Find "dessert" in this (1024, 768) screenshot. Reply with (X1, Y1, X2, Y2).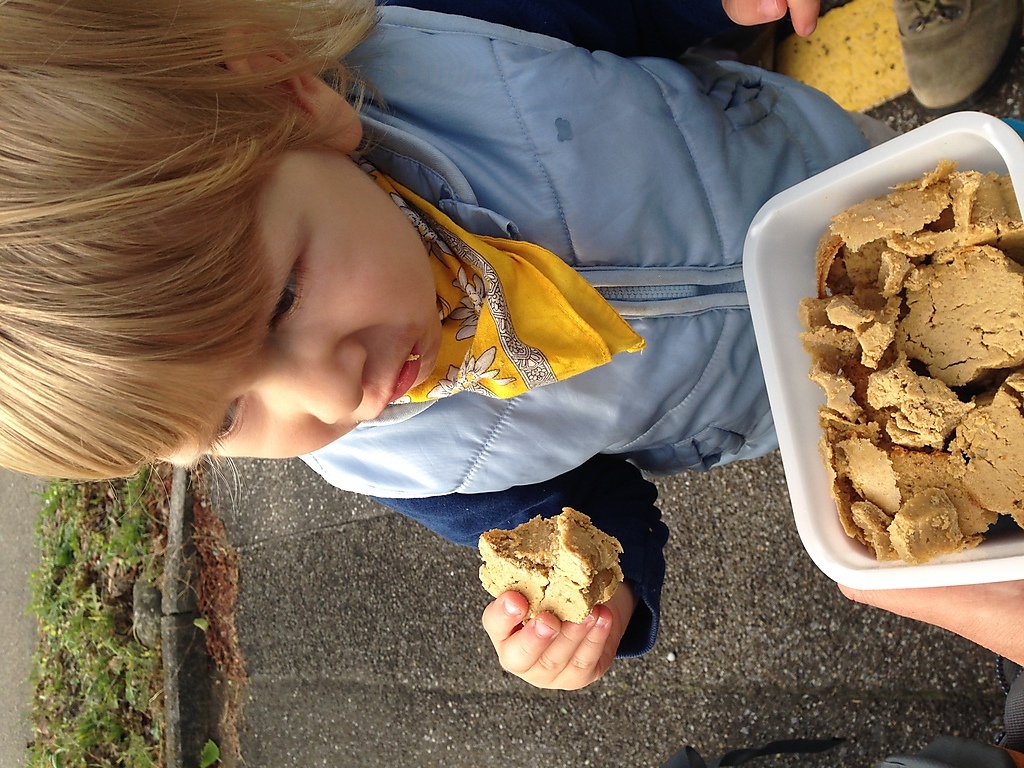
(477, 523, 627, 629).
